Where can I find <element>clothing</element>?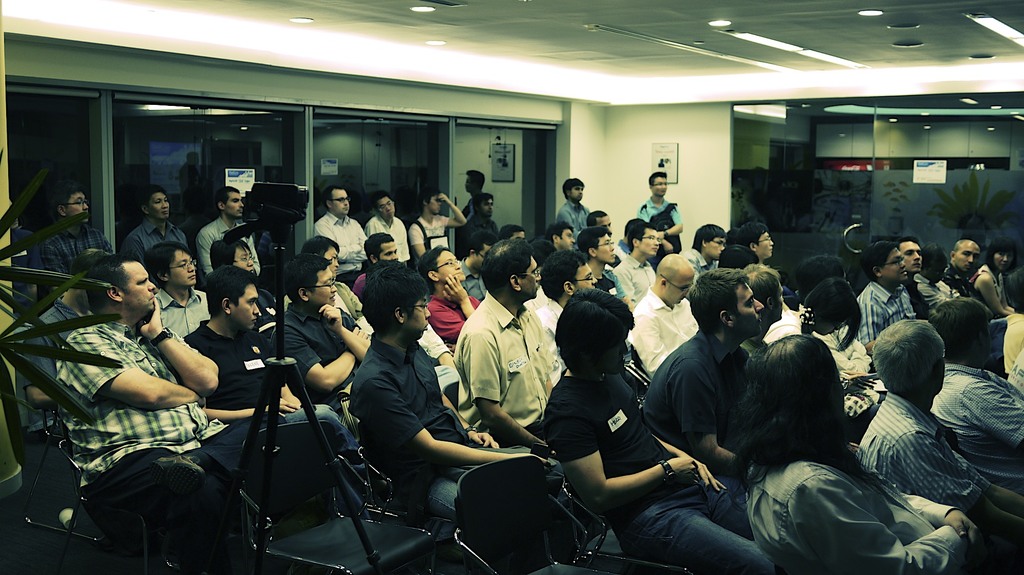
You can find it at crop(163, 315, 282, 427).
